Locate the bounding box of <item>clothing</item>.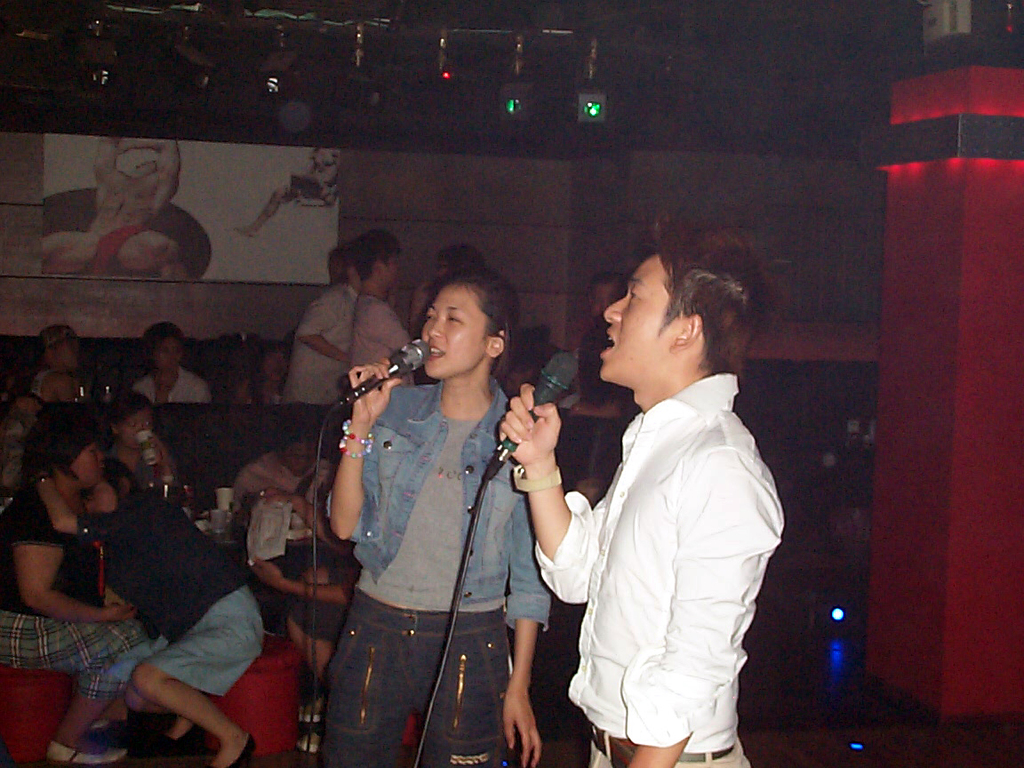
Bounding box: x1=281, y1=281, x2=353, y2=407.
